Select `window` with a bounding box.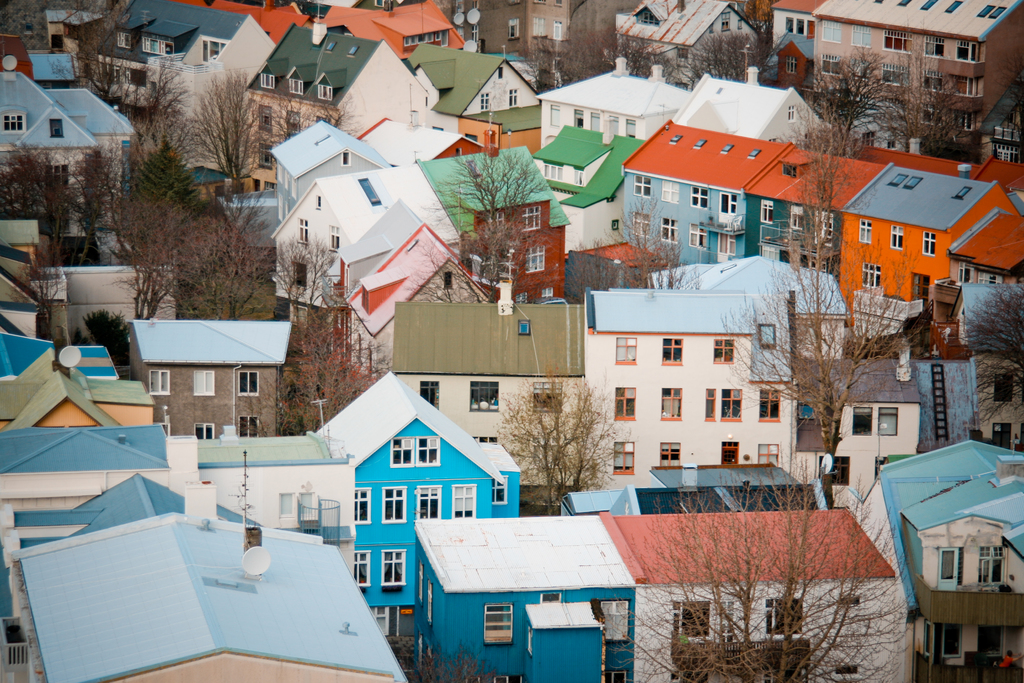
280,493,294,519.
